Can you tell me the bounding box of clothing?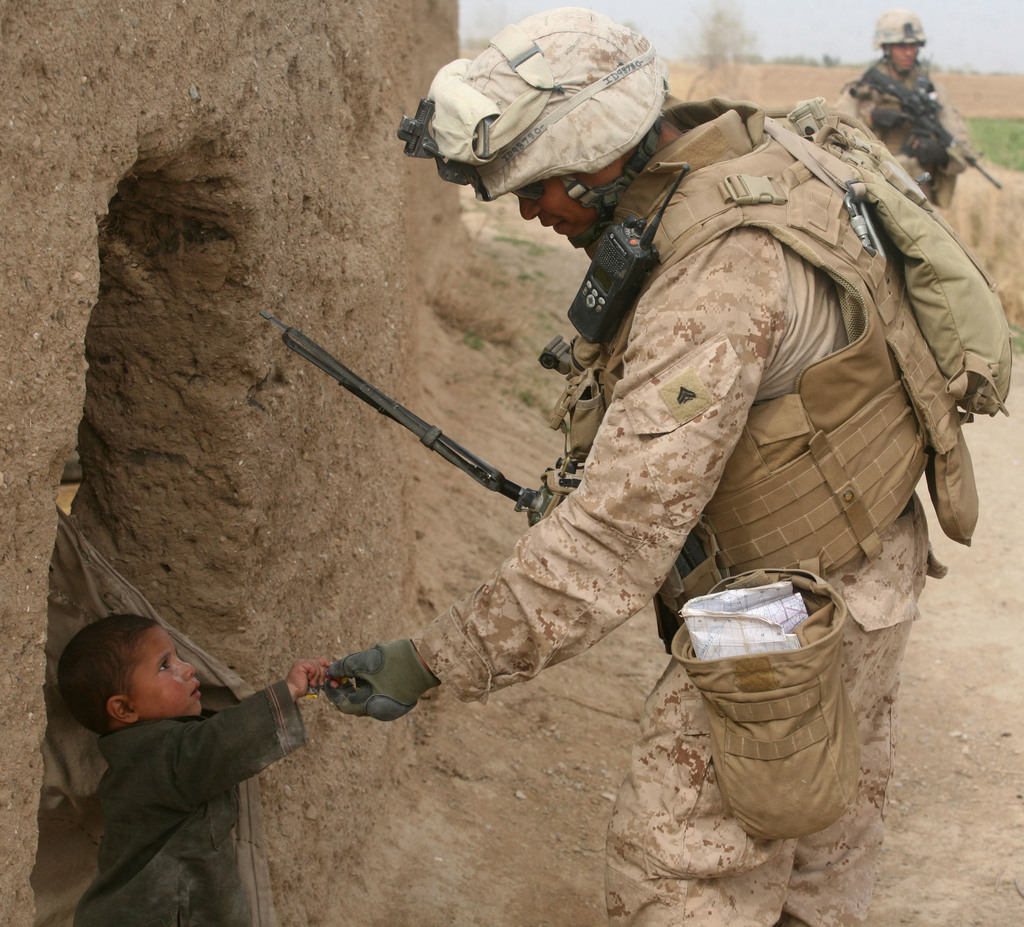
{"left": 73, "top": 679, "right": 311, "bottom": 926}.
